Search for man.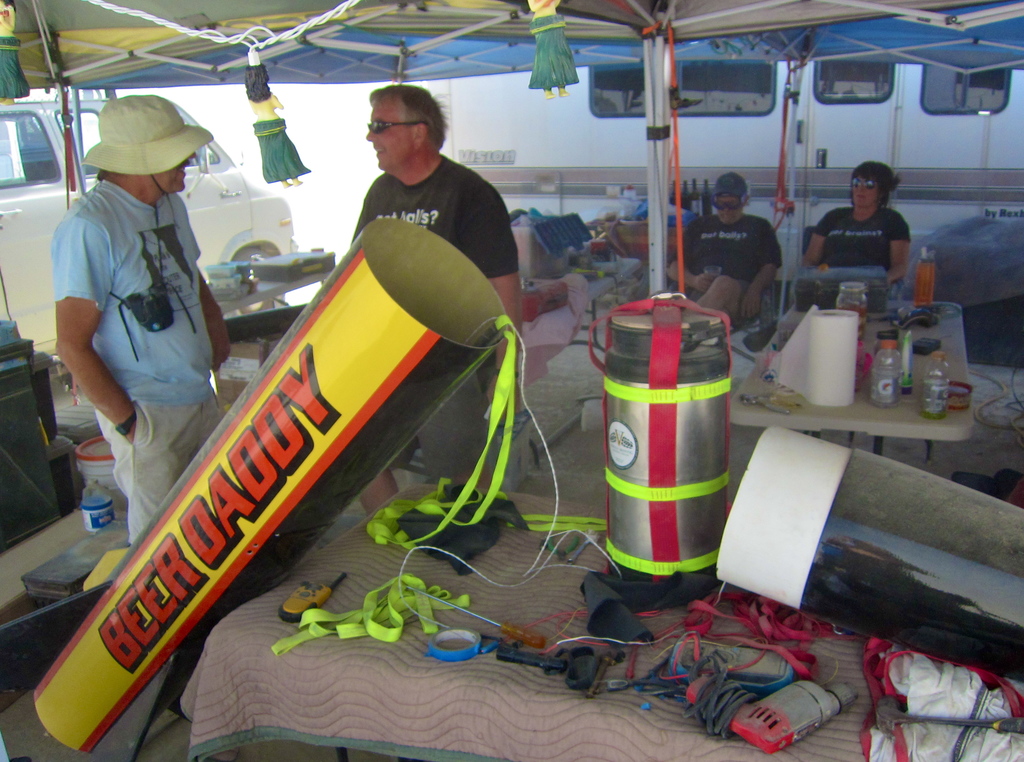
Found at box(346, 77, 522, 523).
